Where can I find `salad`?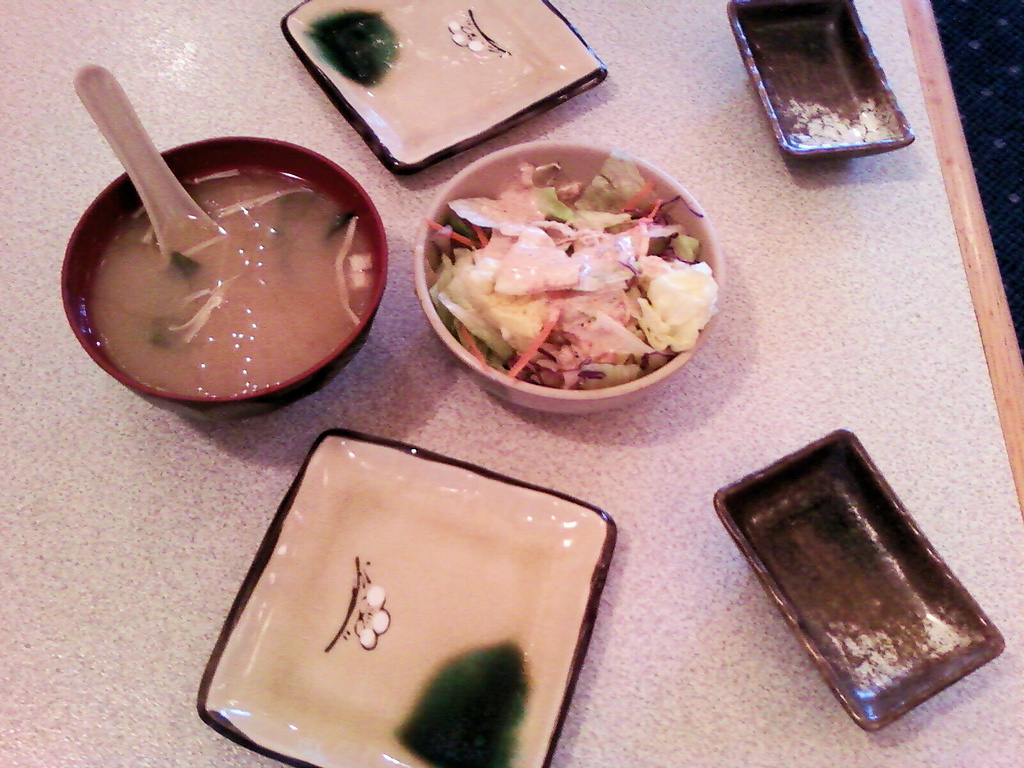
You can find it at 422/141/715/397.
